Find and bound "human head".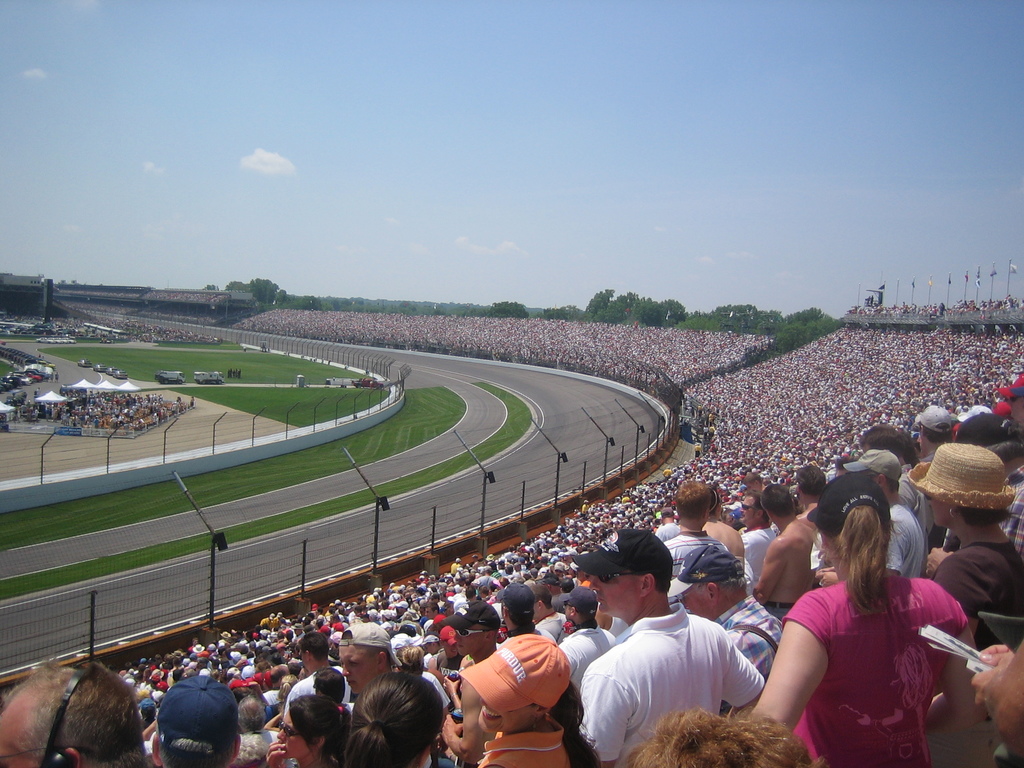
Bound: <region>634, 715, 813, 767</region>.
